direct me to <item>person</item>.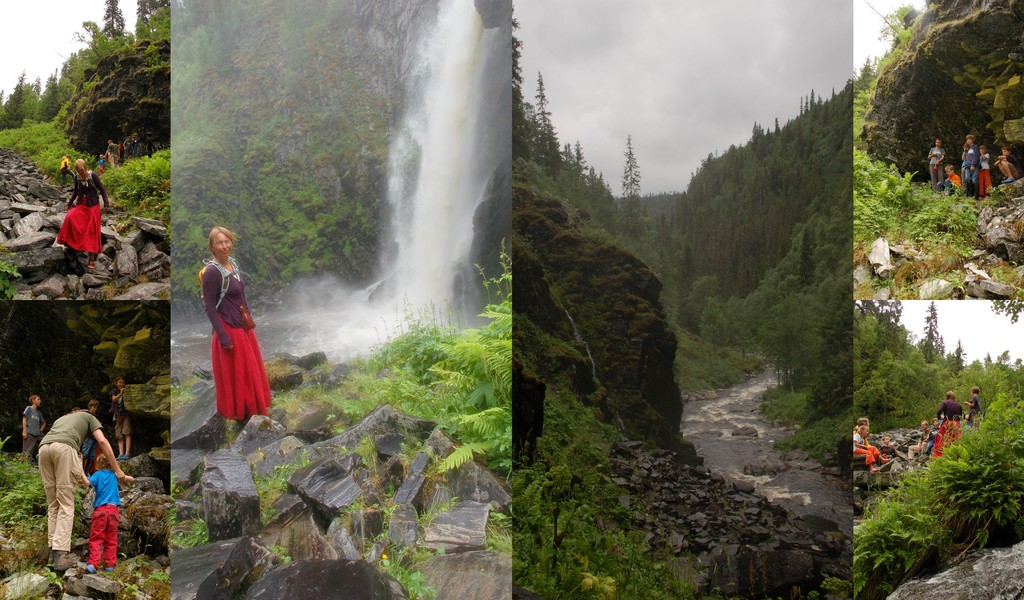
Direction: pyautogui.locateOnScreen(932, 389, 967, 462).
